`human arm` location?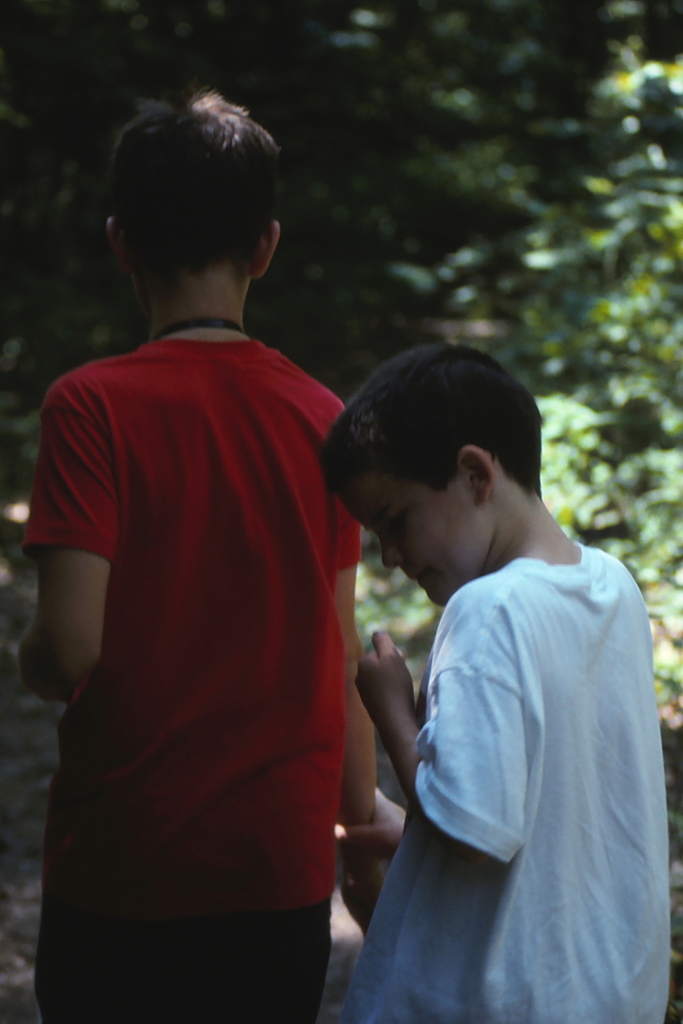
{"left": 344, "top": 573, "right": 528, "bottom": 864}
